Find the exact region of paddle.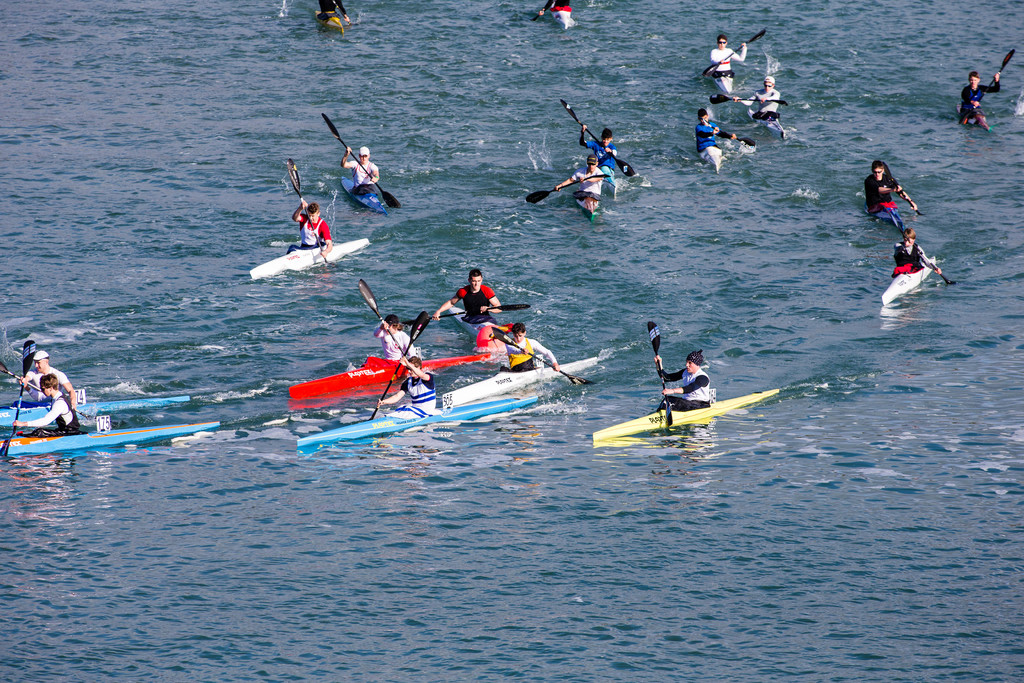
Exact region: locate(653, 322, 673, 425).
